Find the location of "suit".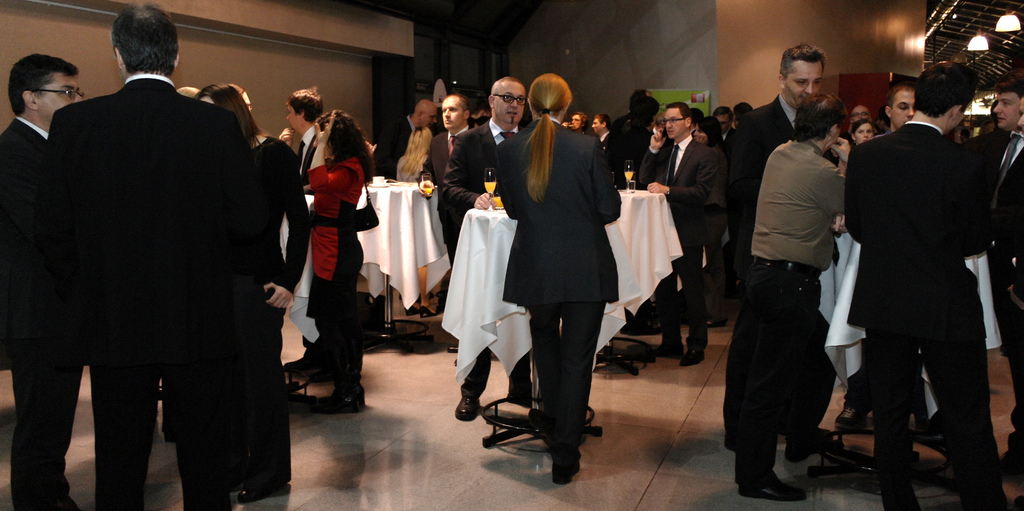
Location: (x1=378, y1=112, x2=415, y2=178).
